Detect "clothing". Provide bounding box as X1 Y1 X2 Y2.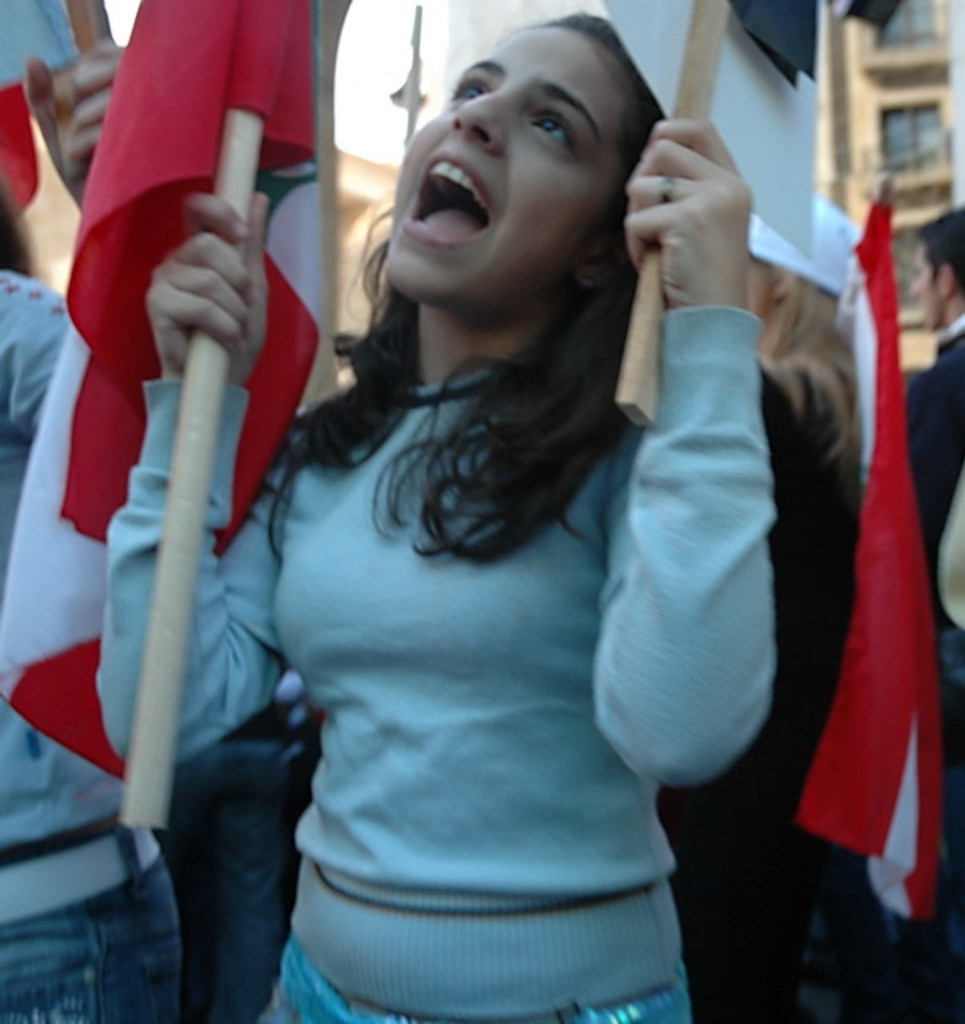
133 678 293 1022.
